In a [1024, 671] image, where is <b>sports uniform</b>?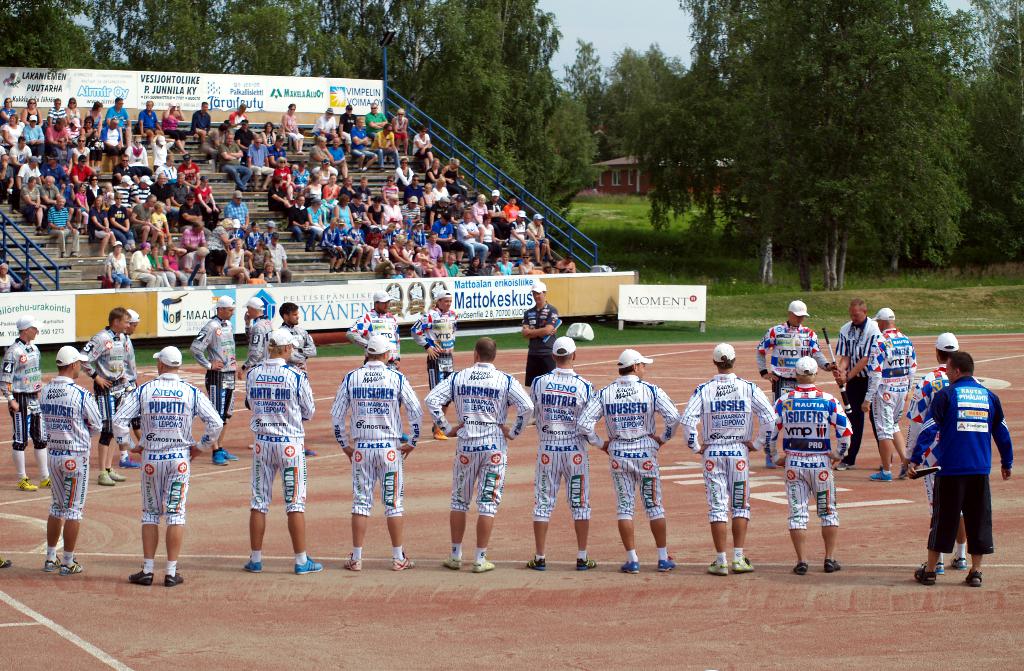
Rect(236, 352, 312, 524).
